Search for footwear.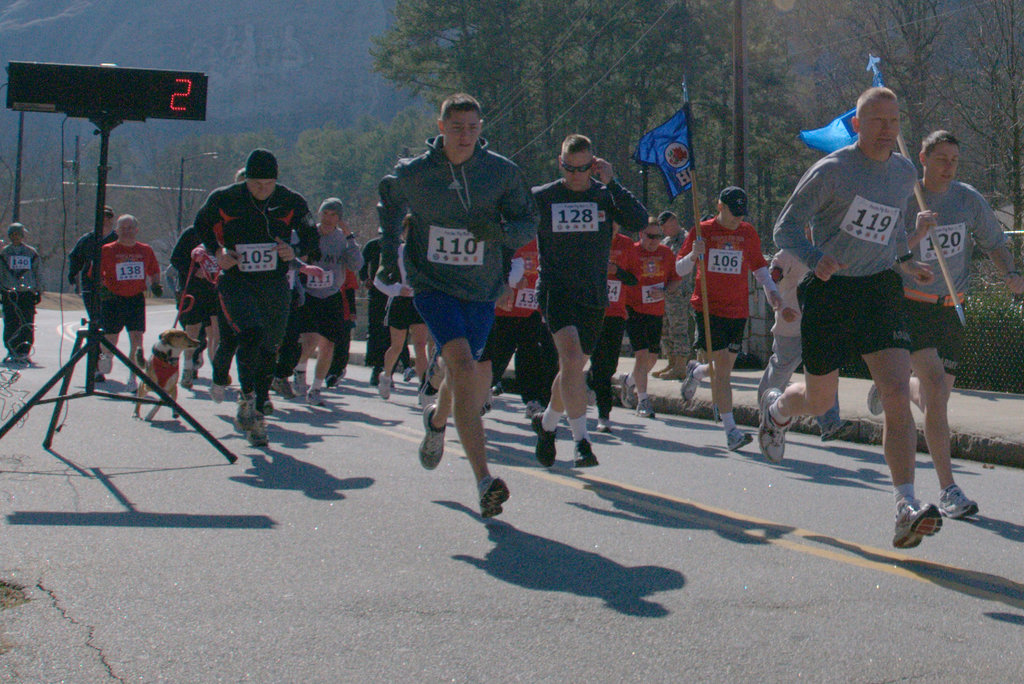
Found at (left=483, top=473, right=504, bottom=529).
